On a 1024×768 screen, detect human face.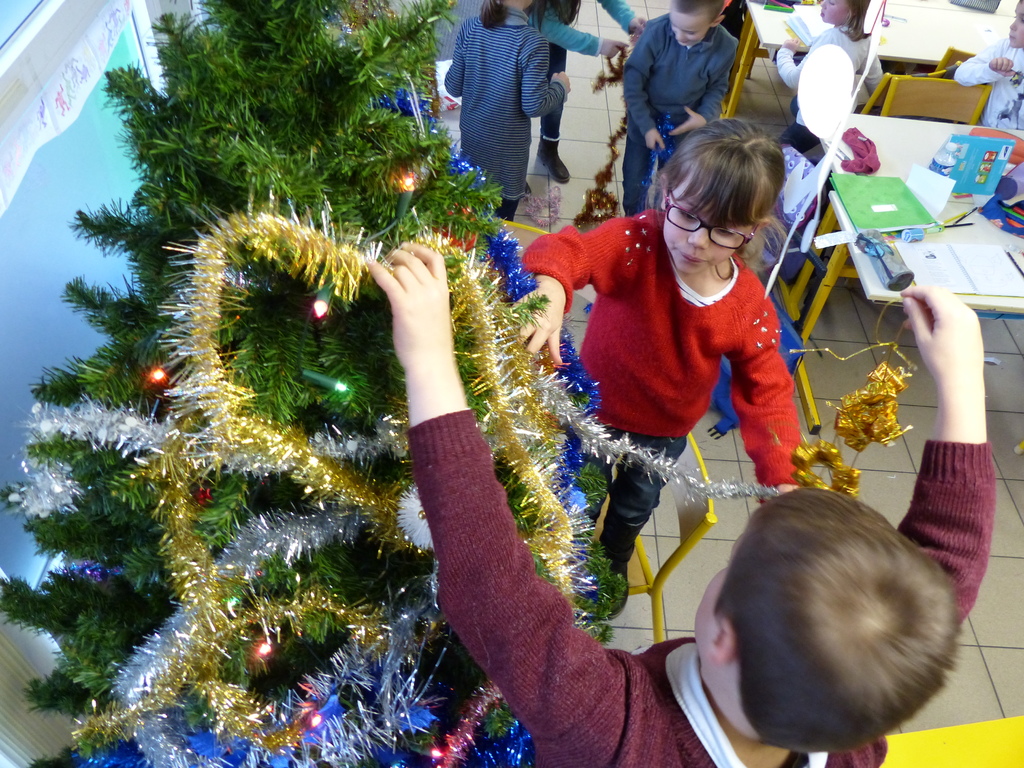
detection(668, 8, 707, 50).
